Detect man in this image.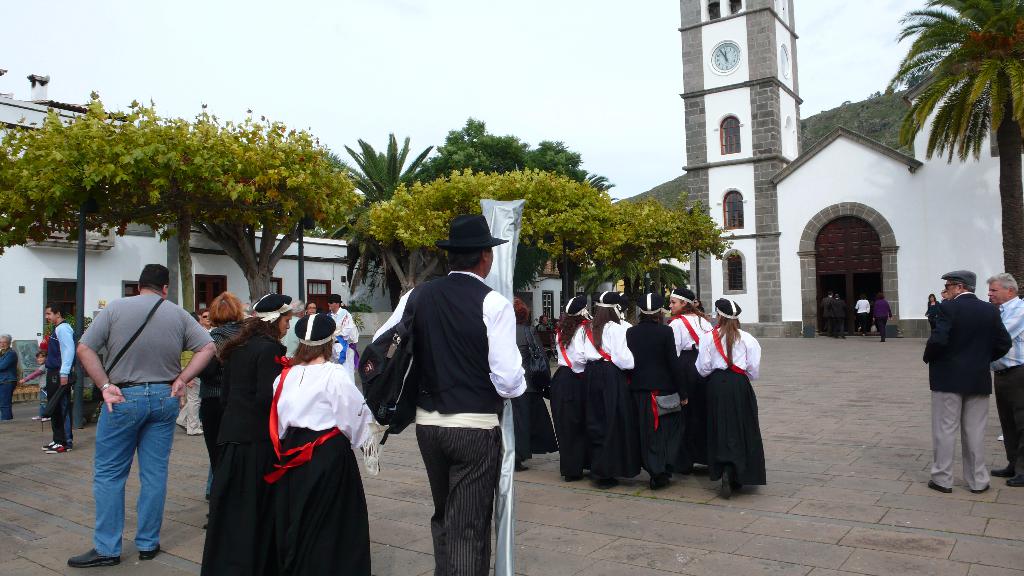
Detection: bbox(369, 210, 541, 575).
